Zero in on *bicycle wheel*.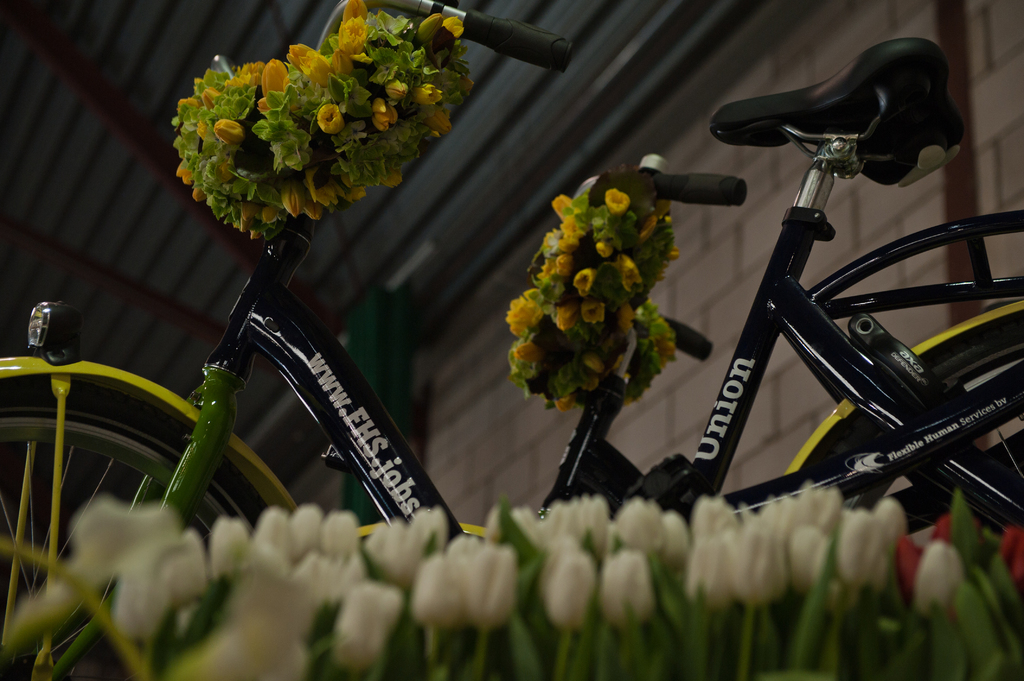
Zeroed in: pyautogui.locateOnScreen(806, 313, 1023, 565).
